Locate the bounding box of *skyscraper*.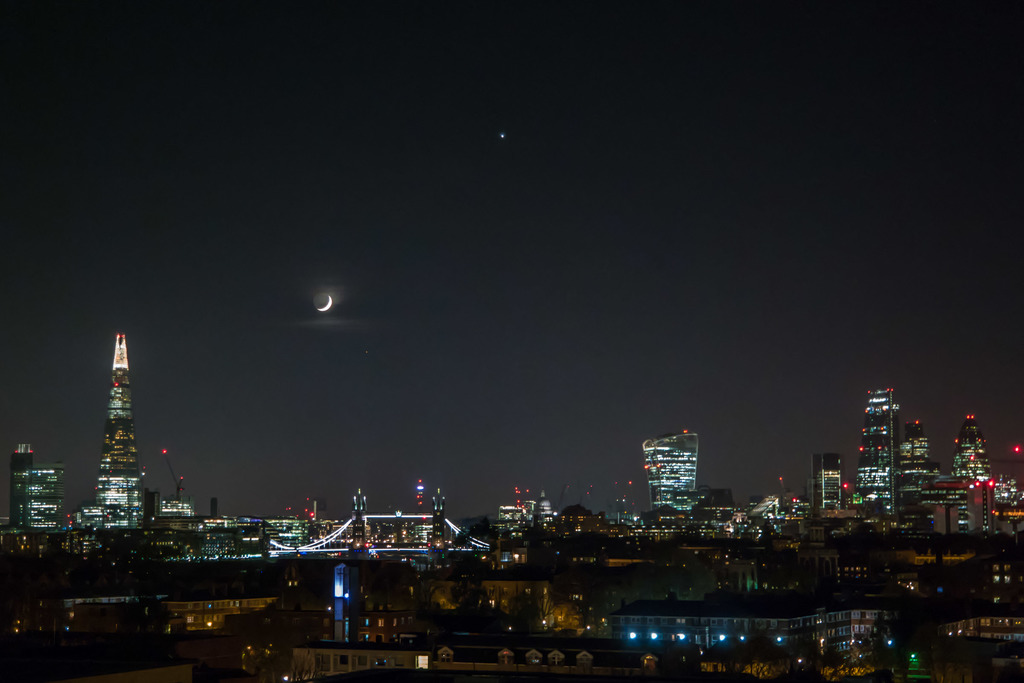
Bounding box: bbox=(0, 440, 36, 534).
